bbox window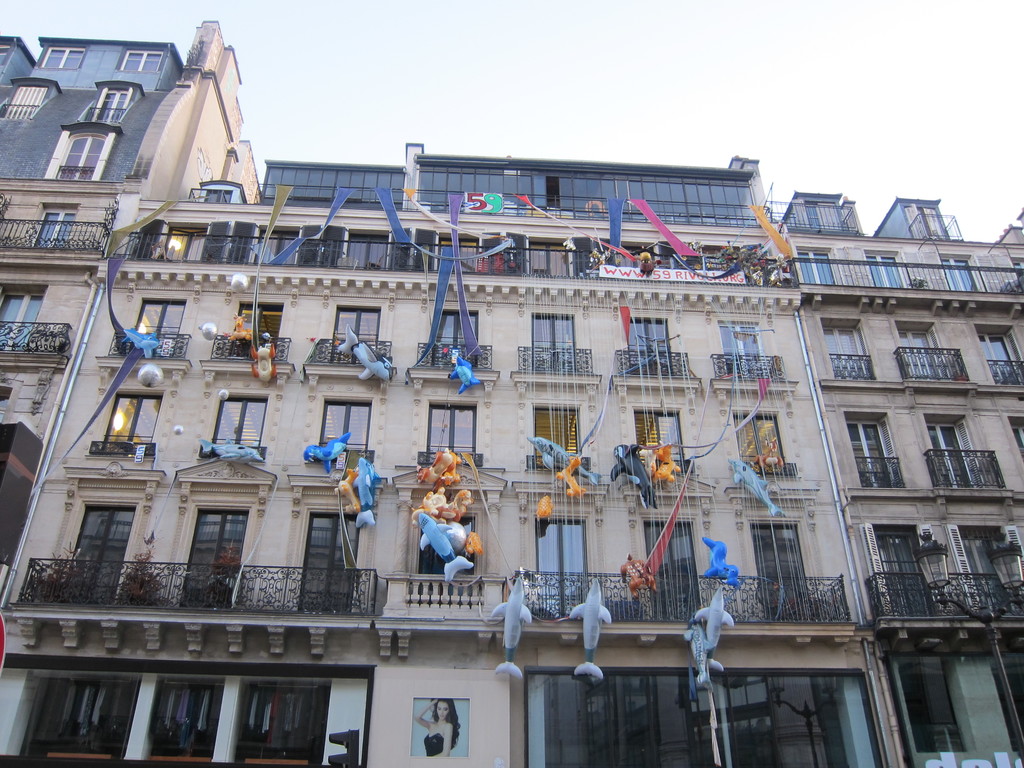
(627, 318, 673, 374)
